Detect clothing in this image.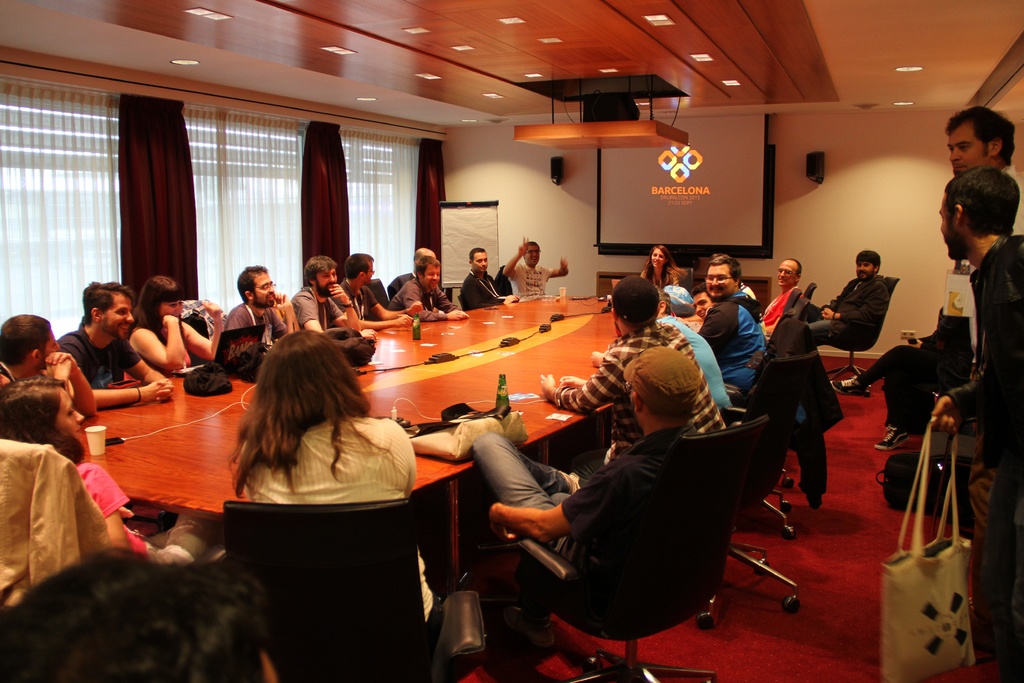
Detection: BBox(647, 268, 683, 285).
